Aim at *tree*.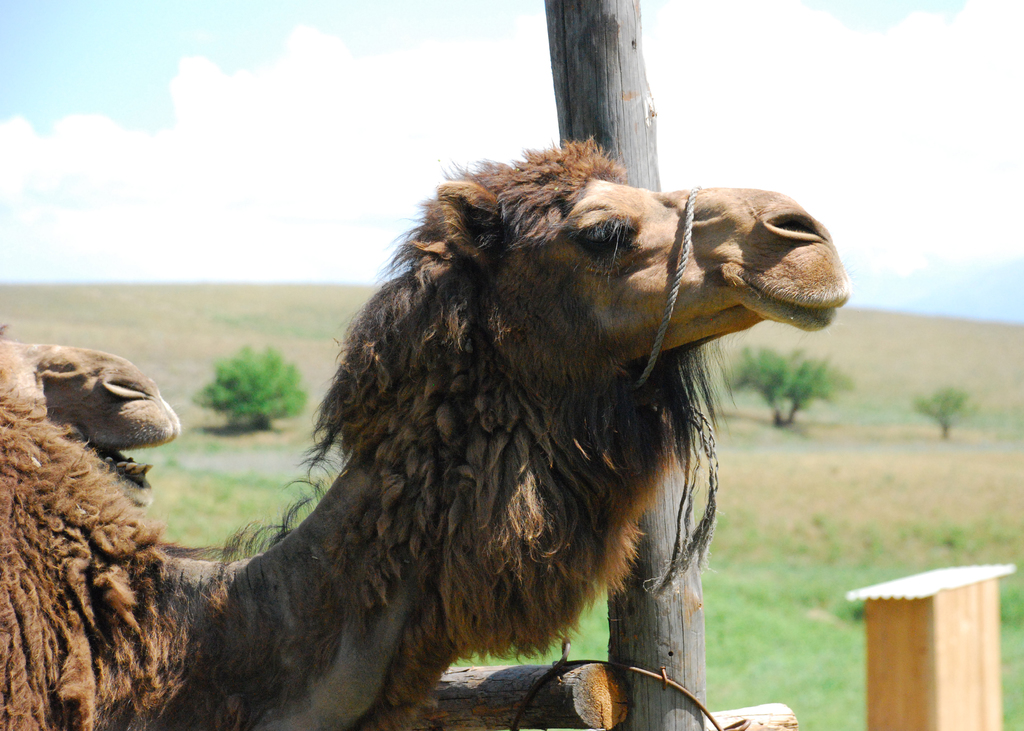
Aimed at left=728, top=342, right=846, bottom=428.
